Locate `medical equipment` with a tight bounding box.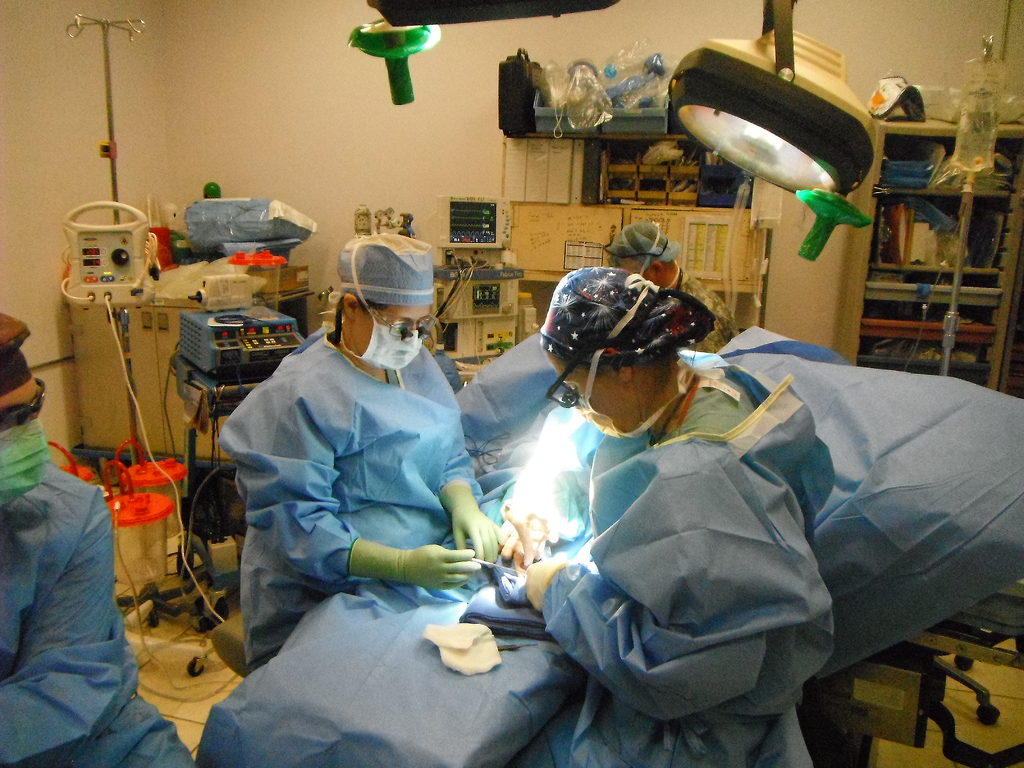
[54,15,227,623].
